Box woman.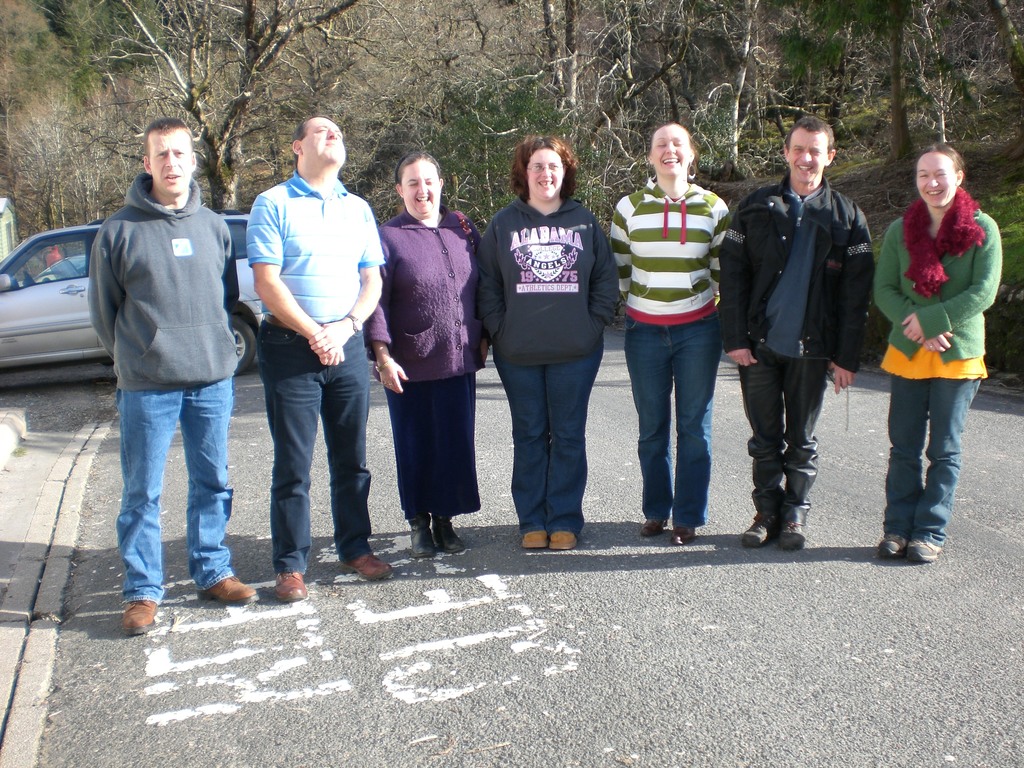
(left=476, top=138, right=620, bottom=552).
